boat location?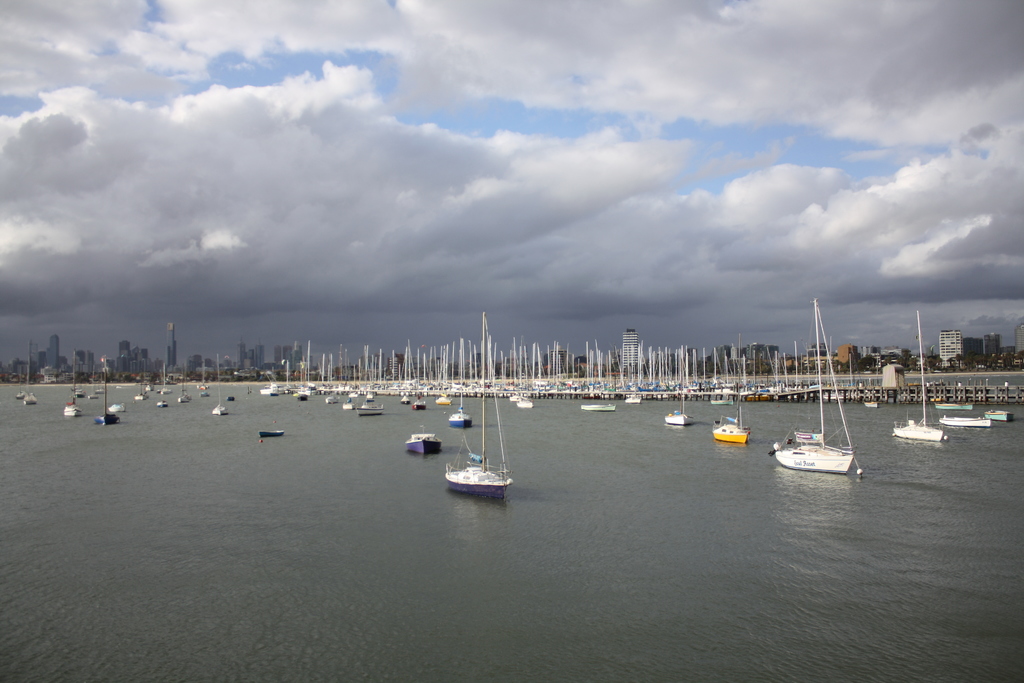
930/397/977/413
